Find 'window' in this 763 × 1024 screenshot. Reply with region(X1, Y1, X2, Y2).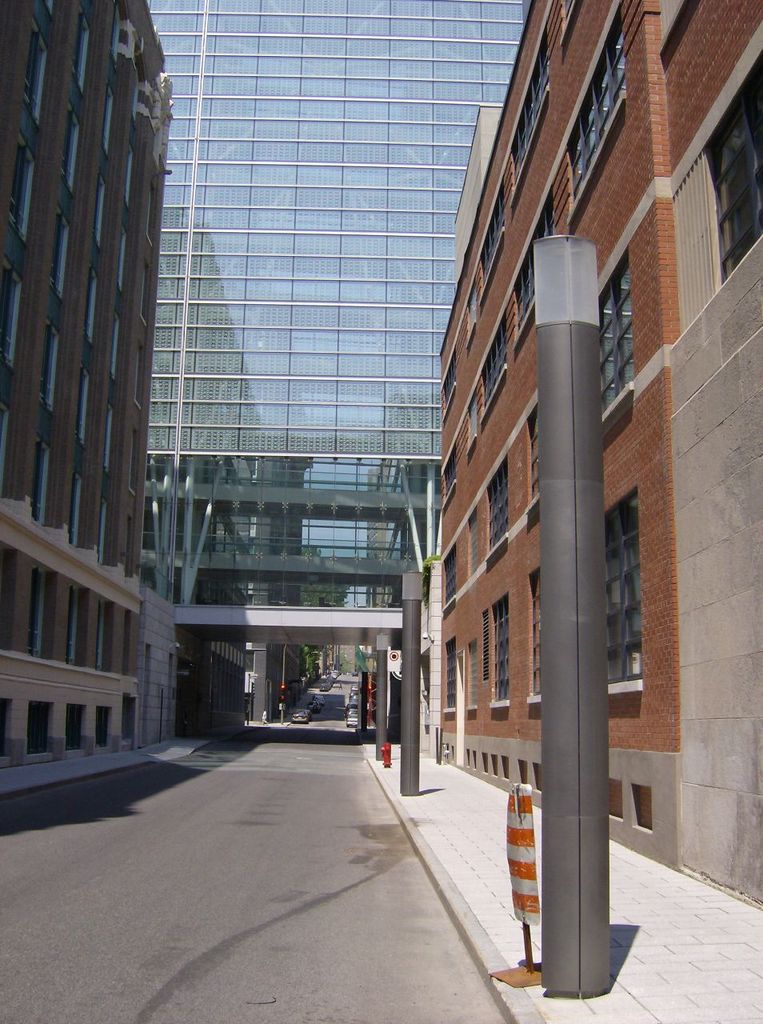
region(613, 482, 659, 686).
